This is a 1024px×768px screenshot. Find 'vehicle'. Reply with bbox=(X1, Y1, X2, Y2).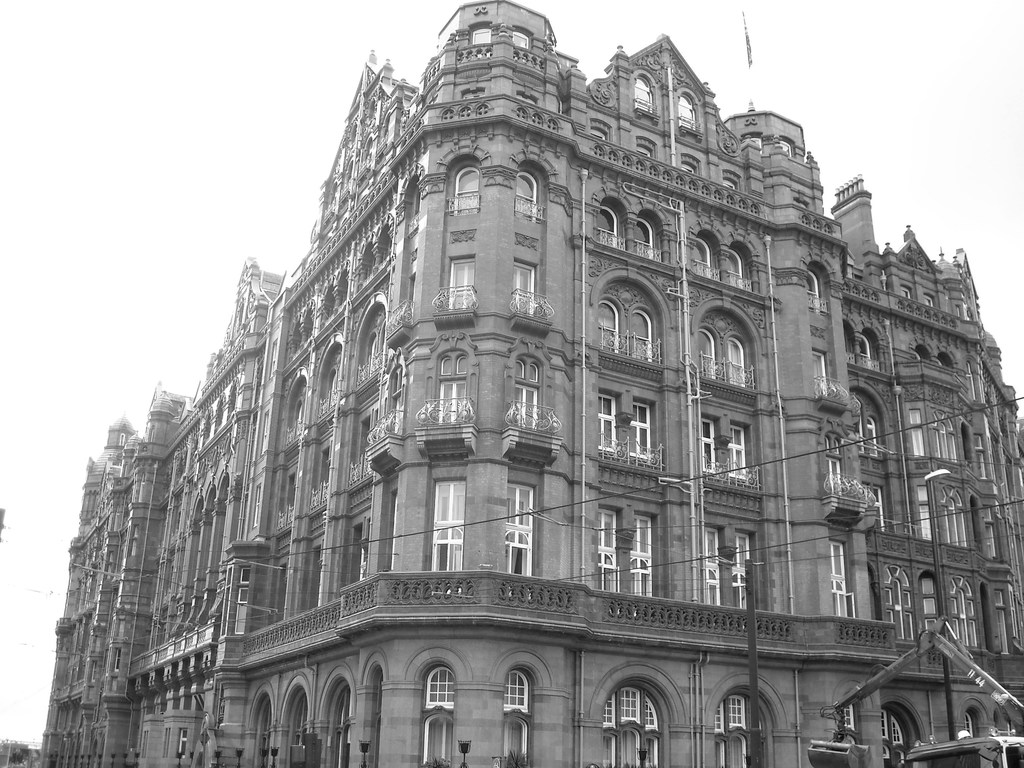
bbox=(895, 735, 1023, 767).
